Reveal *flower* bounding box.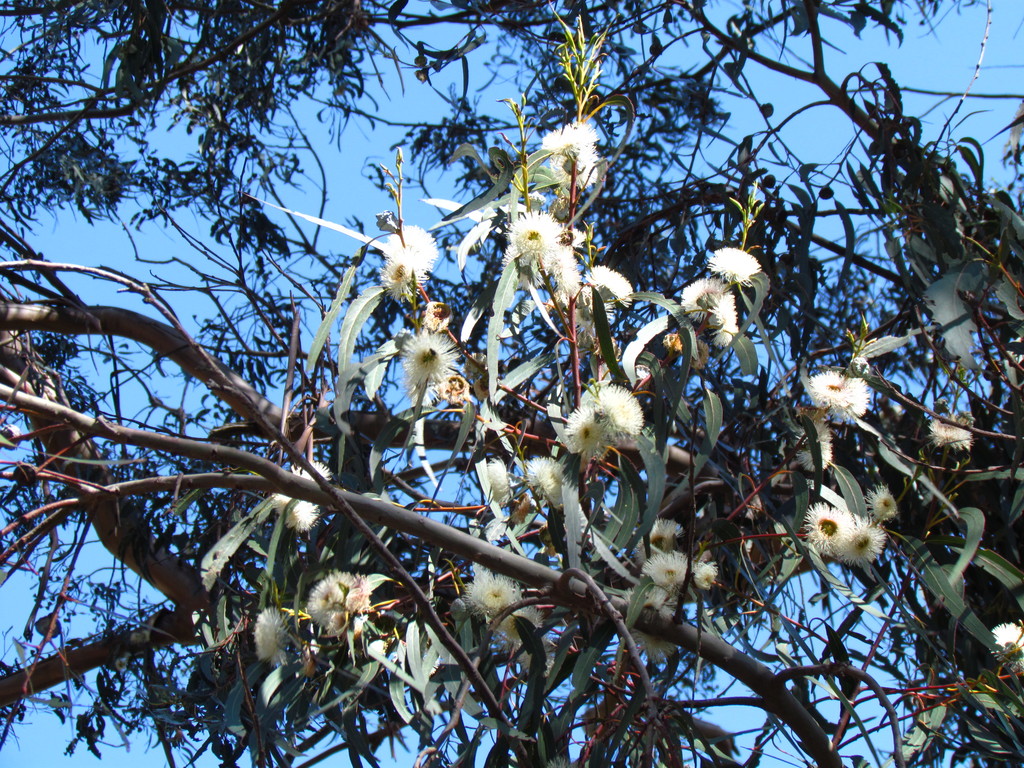
Revealed: bbox=(703, 246, 765, 286).
